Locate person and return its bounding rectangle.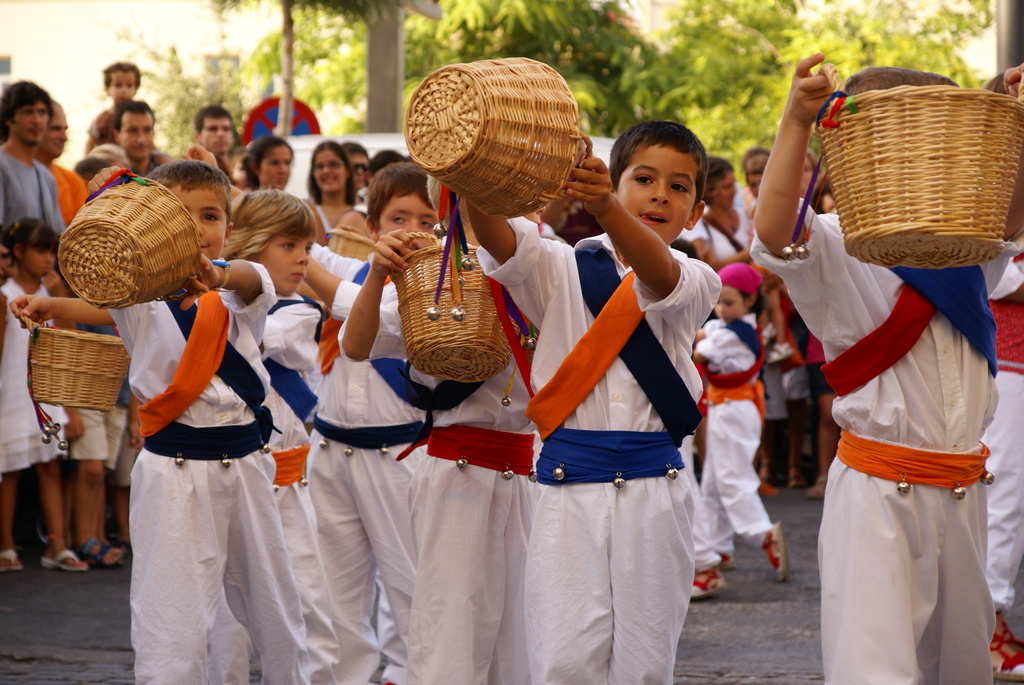
crop(305, 140, 360, 242).
